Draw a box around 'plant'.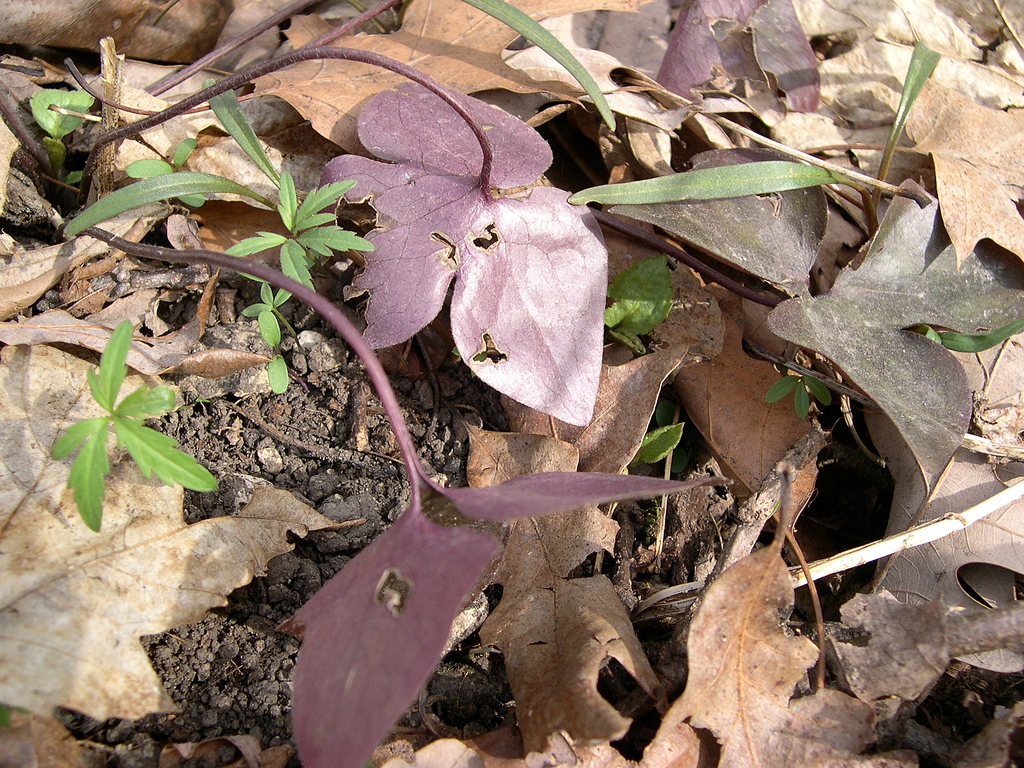
<bbox>0, 0, 739, 767</bbox>.
